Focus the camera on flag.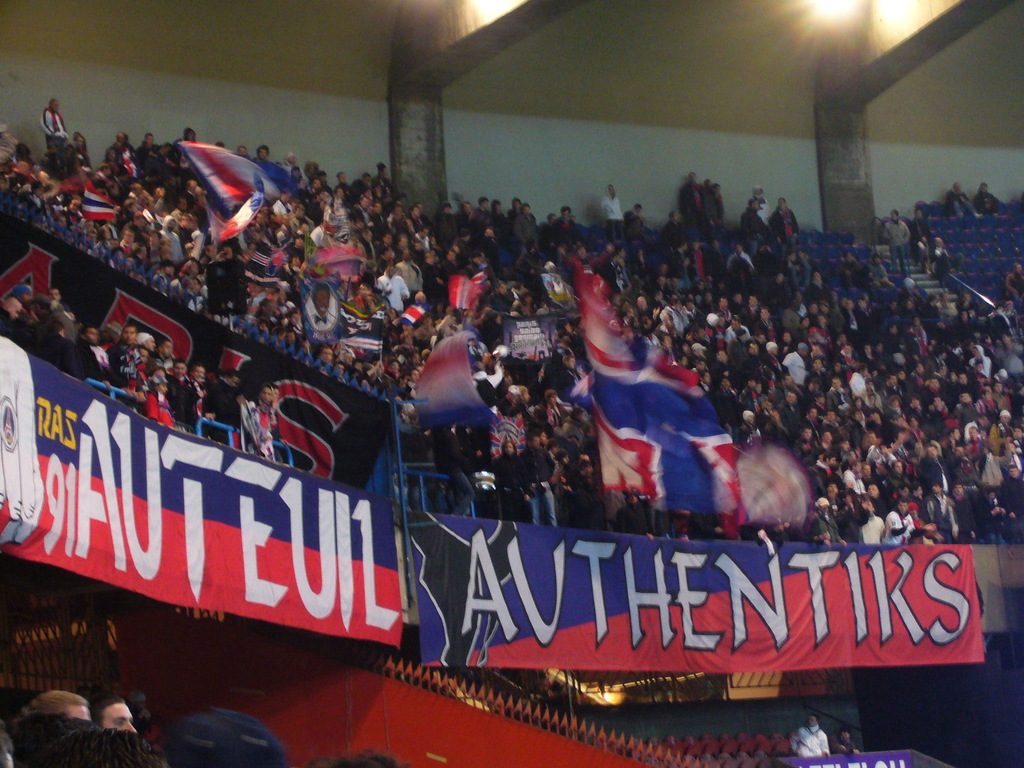
Focus region: rect(449, 274, 488, 317).
